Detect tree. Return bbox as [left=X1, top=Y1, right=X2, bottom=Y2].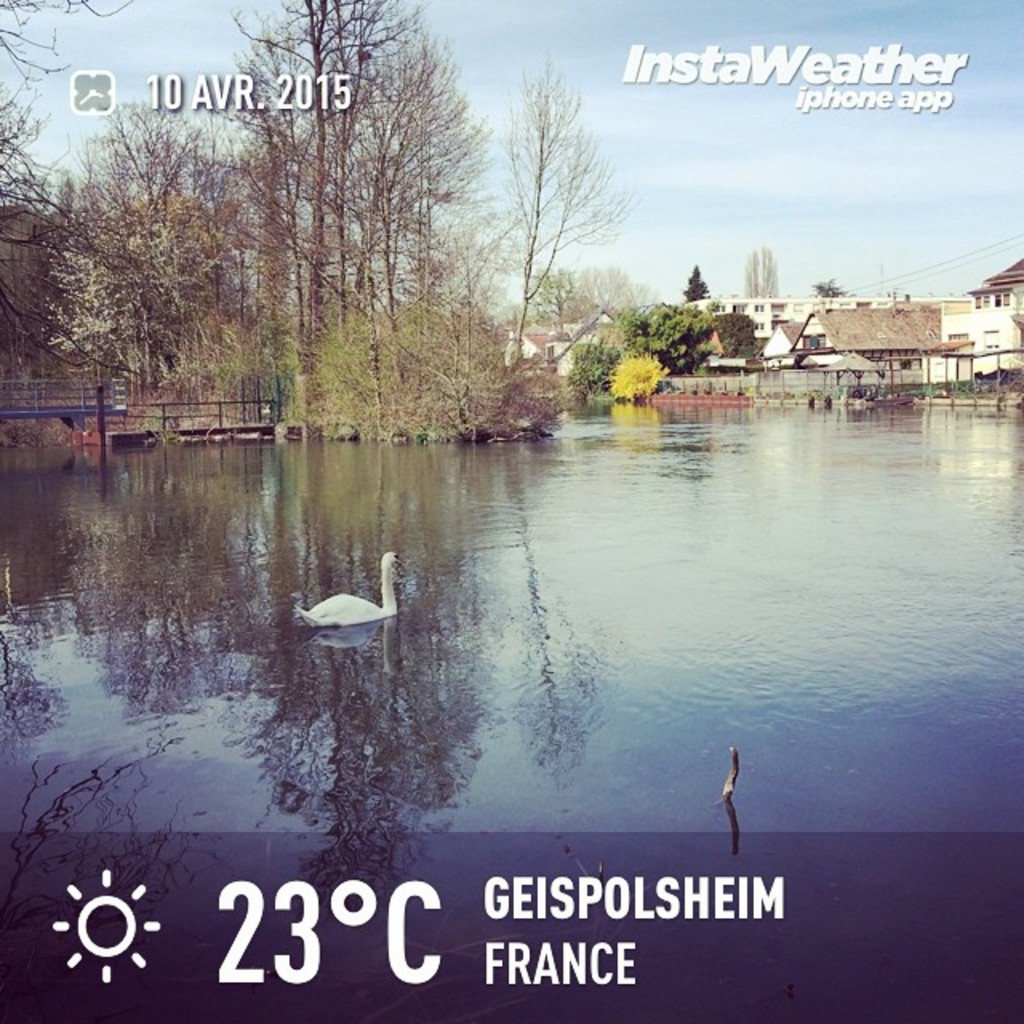
[left=677, top=262, right=710, bottom=301].
